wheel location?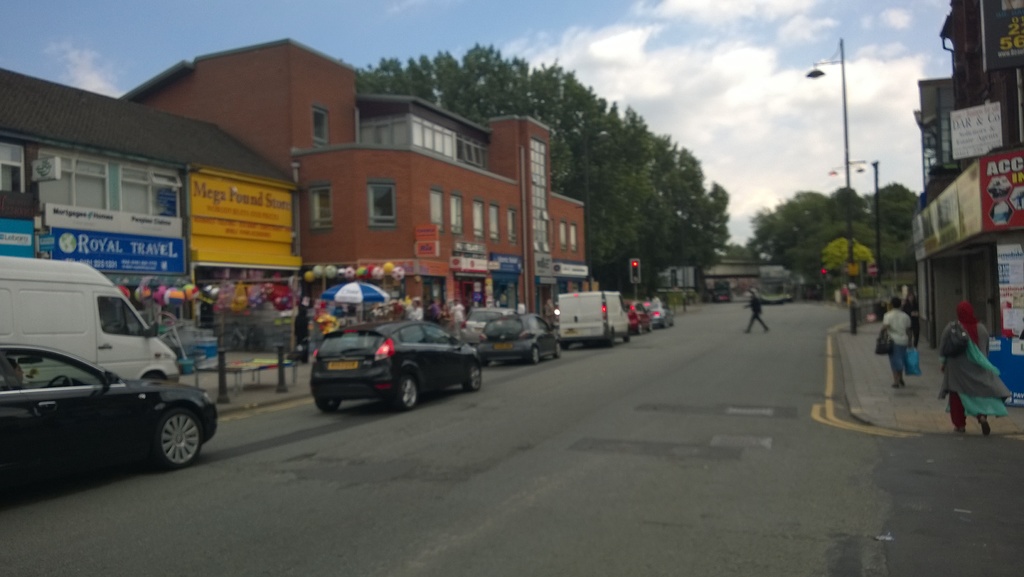
[50,375,73,387]
